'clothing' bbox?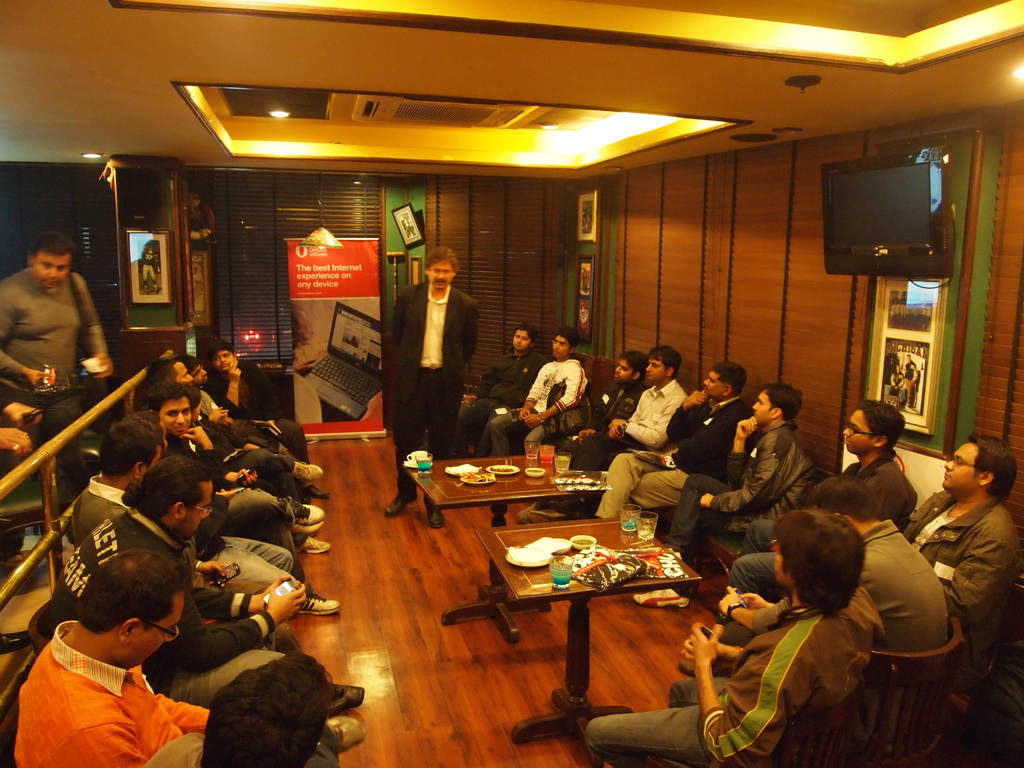
[148,431,284,548]
